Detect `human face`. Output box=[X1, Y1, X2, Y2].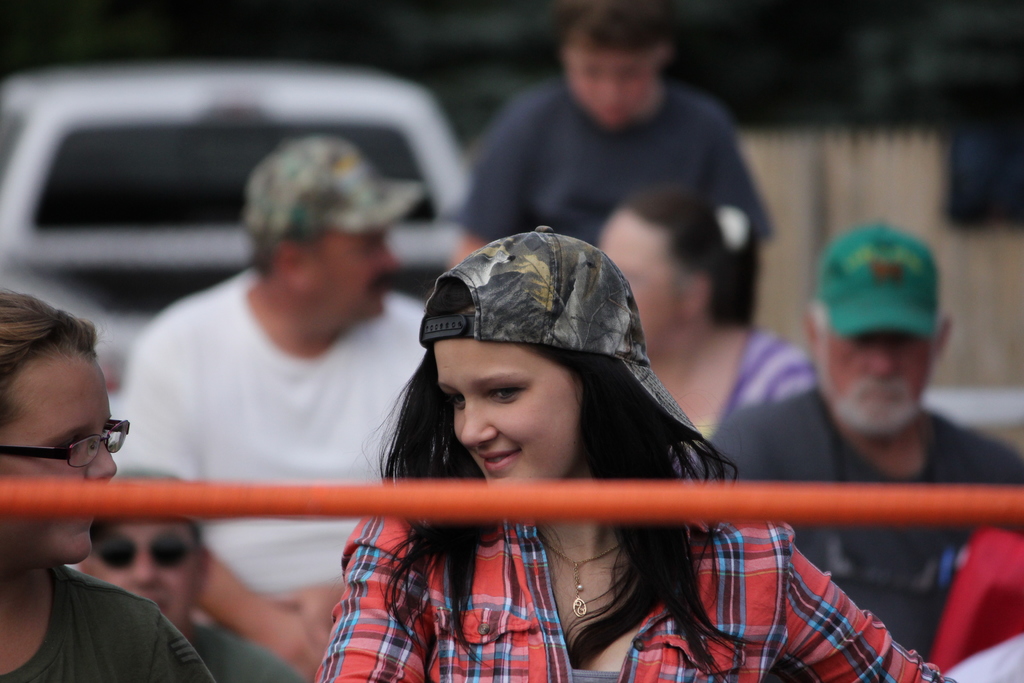
box=[822, 324, 937, 432].
